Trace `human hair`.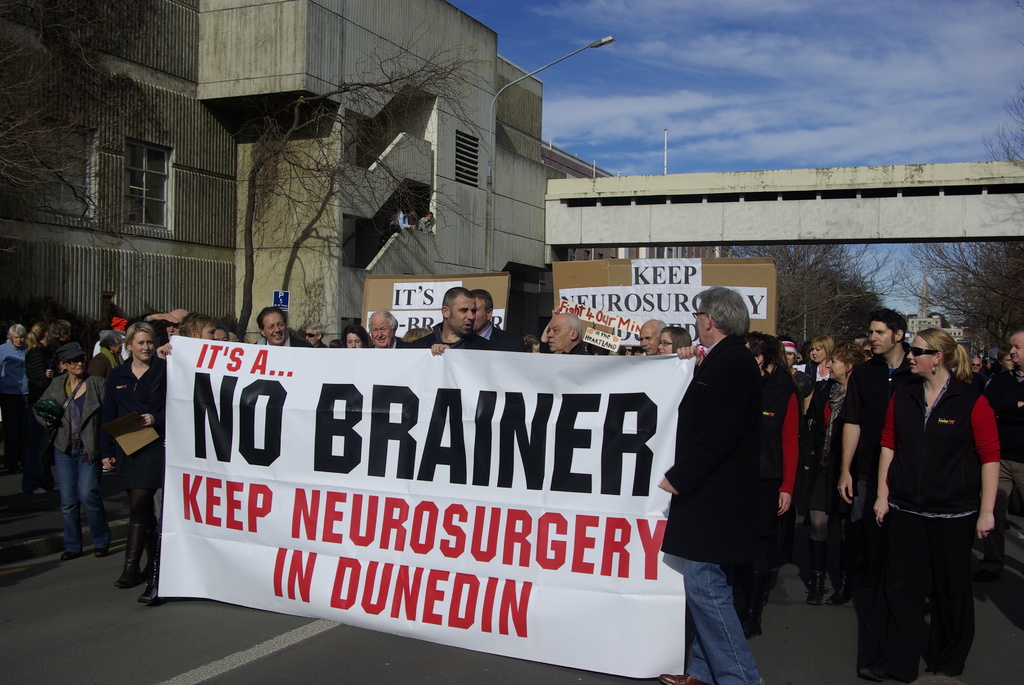
Traced to BBox(255, 308, 287, 335).
